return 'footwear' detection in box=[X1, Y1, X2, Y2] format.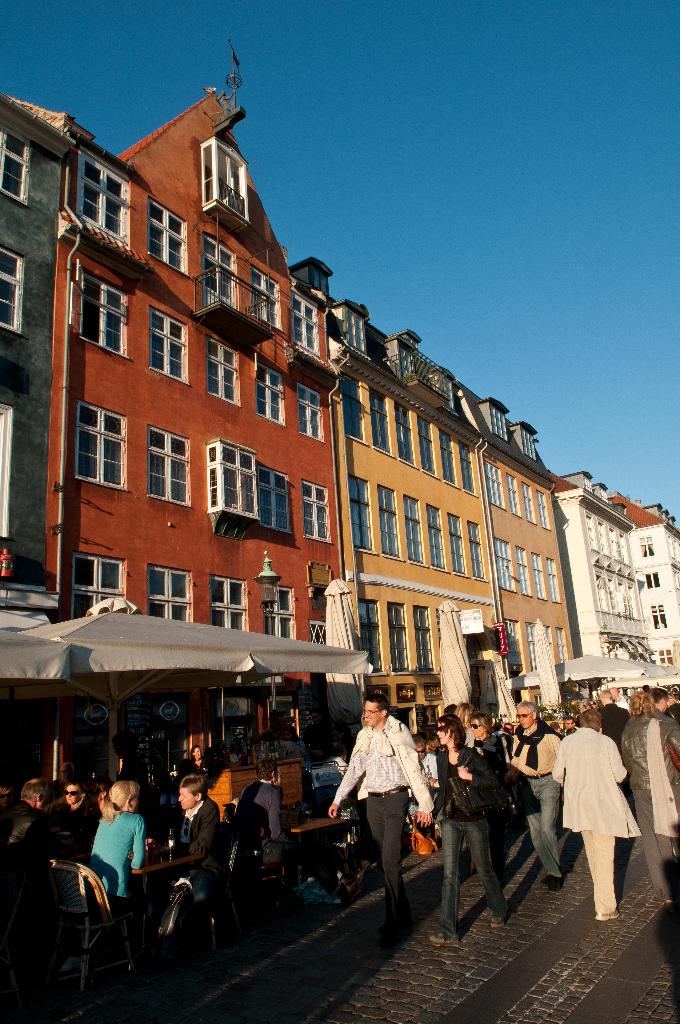
box=[382, 916, 410, 934].
